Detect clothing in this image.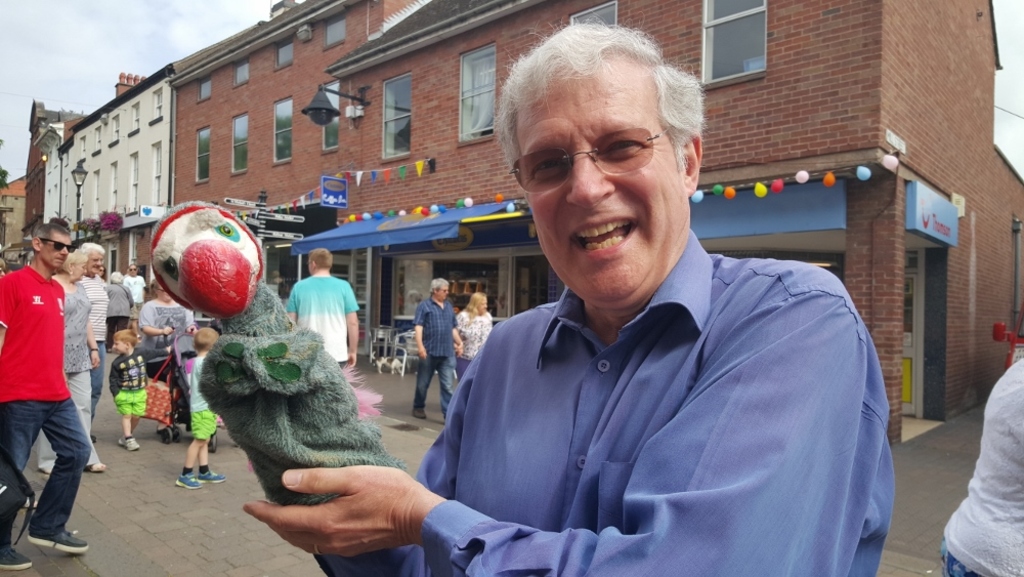
Detection: (x1=102, y1=275, x2=134, y2=341).
